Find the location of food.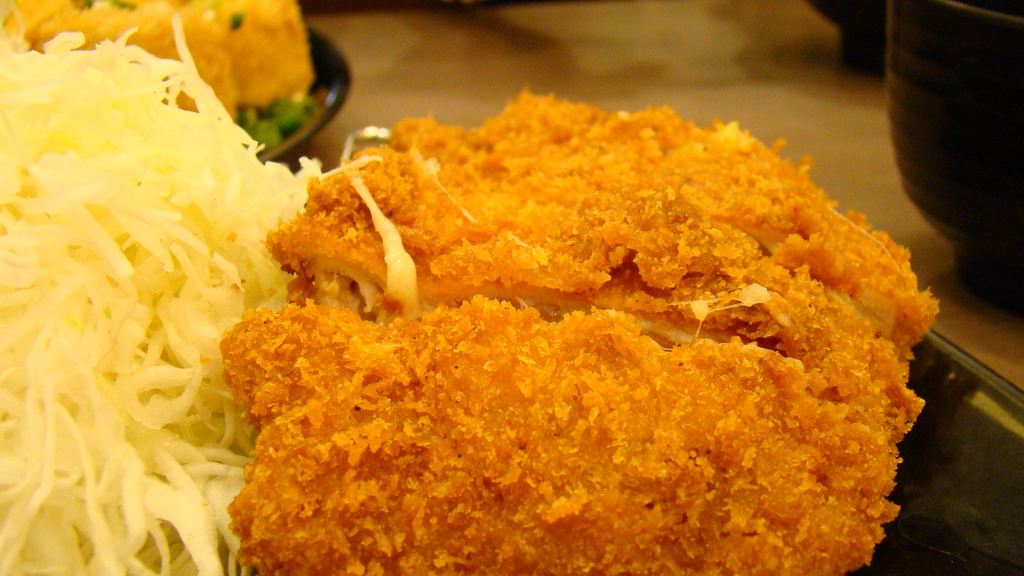
Location: <region>164, 68, 959, 556</region>.
